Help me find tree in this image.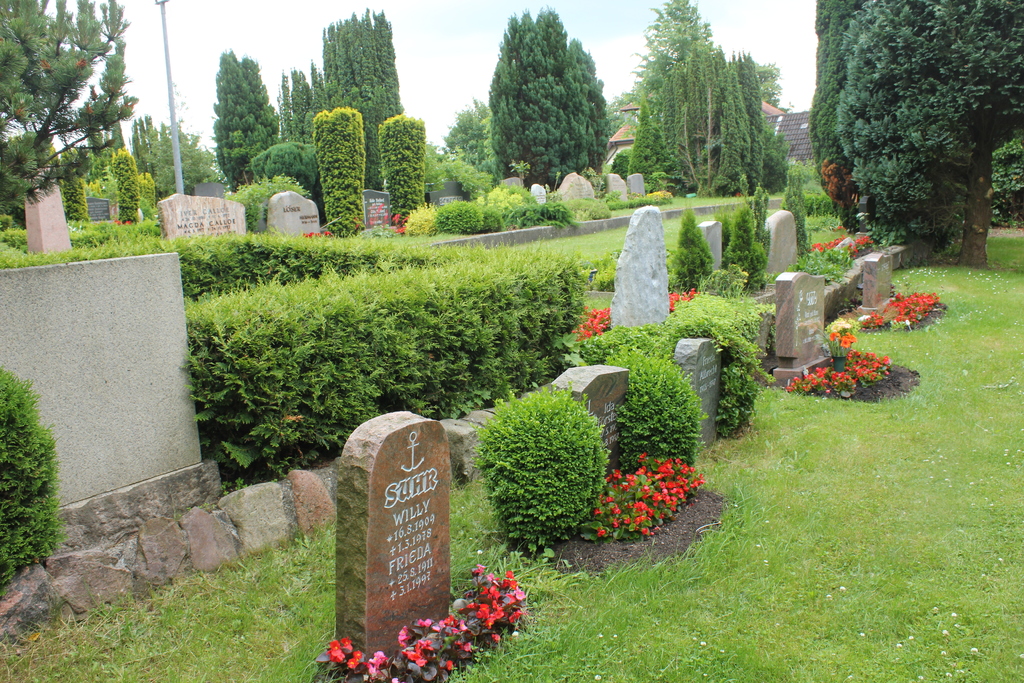
Found it: 627 33 785 194.
